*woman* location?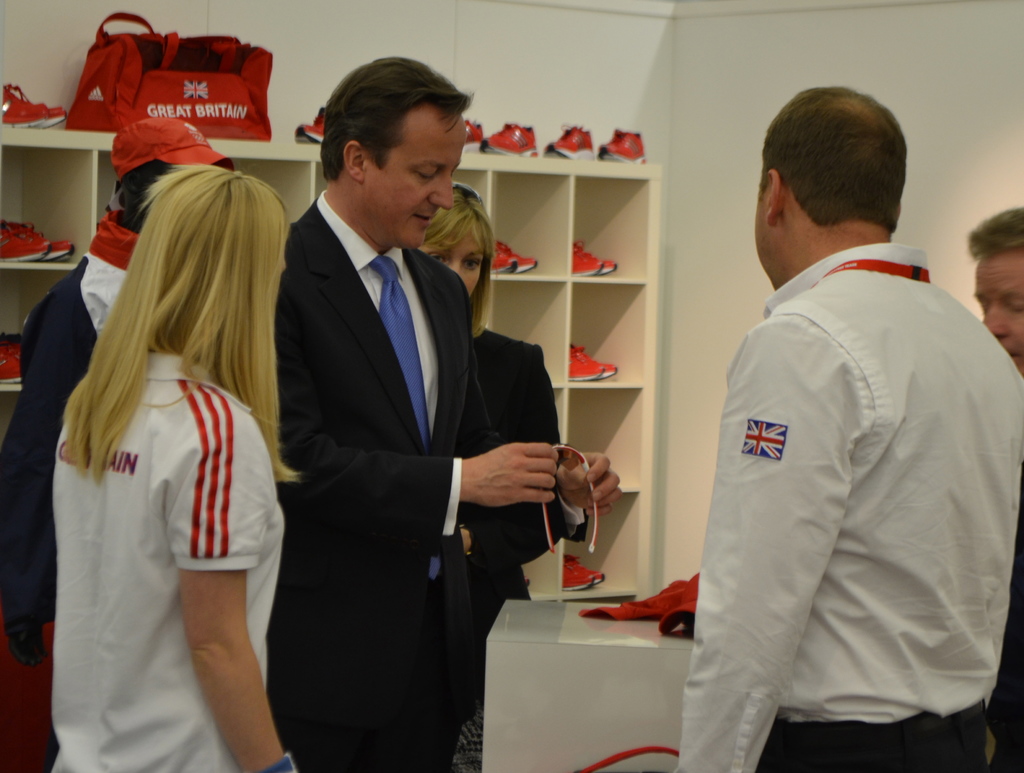
{"left": 408, "top": 180, "right": 624, "bottom": 771}
